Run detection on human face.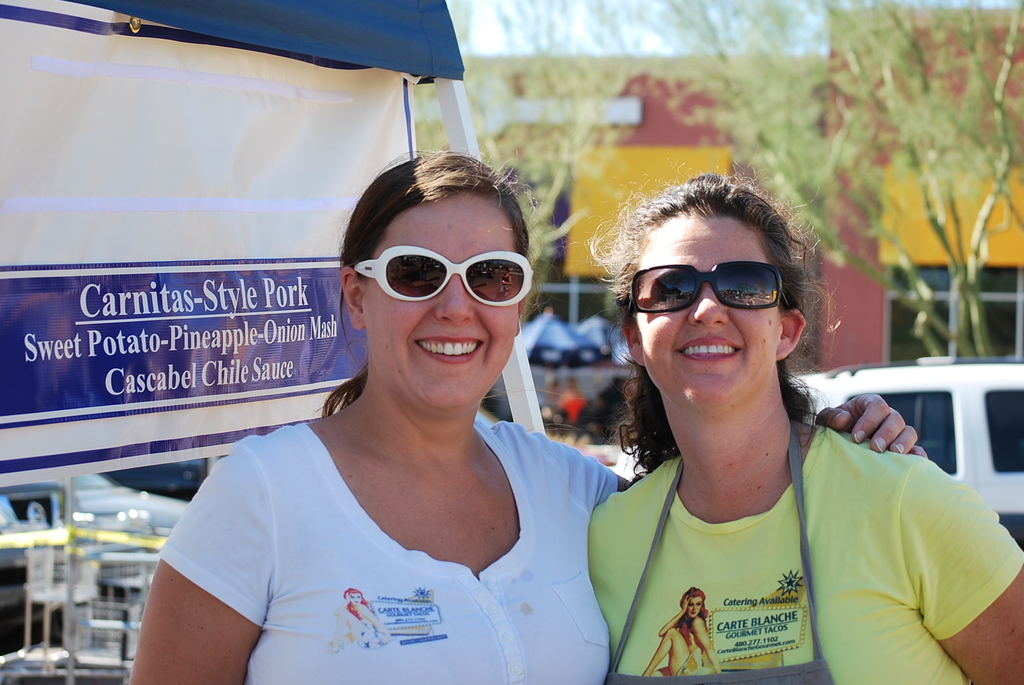
Result: box=[640, 218, 776, 409].
